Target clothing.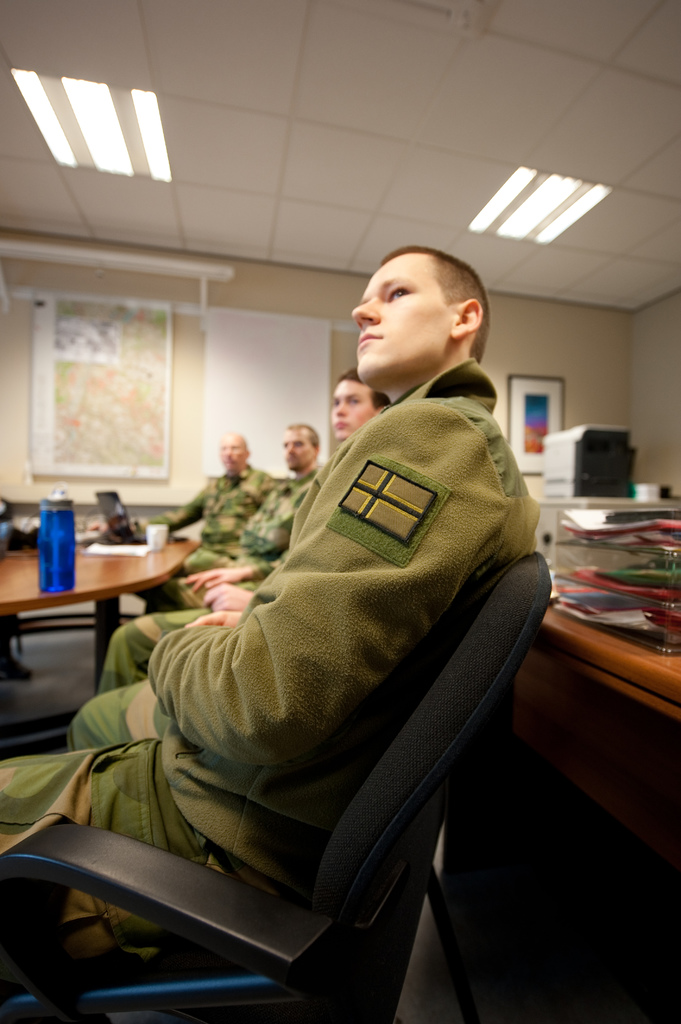
Target region: detection(152, 456, 293, 571).
